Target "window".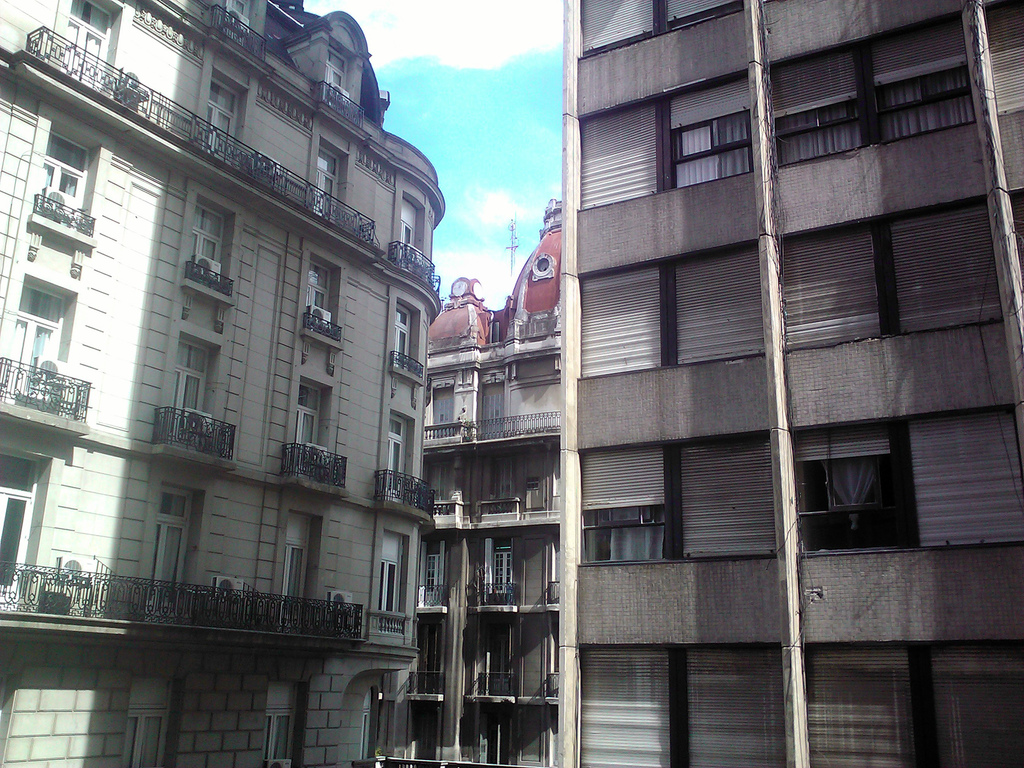
Target region: detection(0, 273, 66, 413).
